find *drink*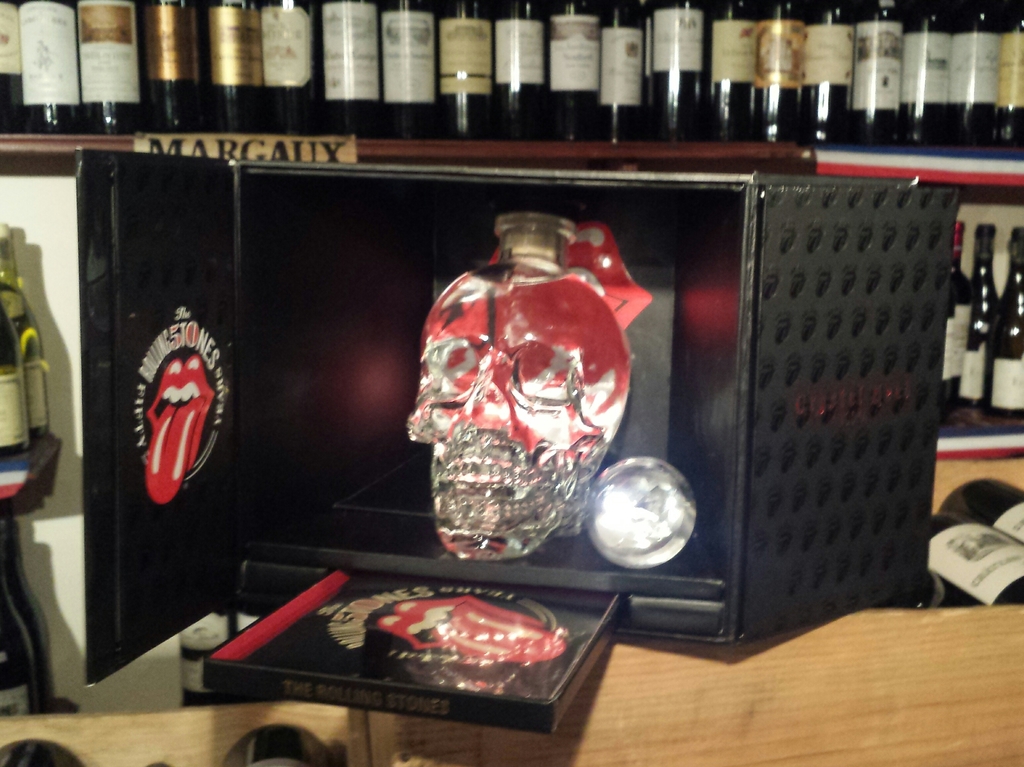
{"left": 972, "top": 224, "right": 998, "bottom": 407}
